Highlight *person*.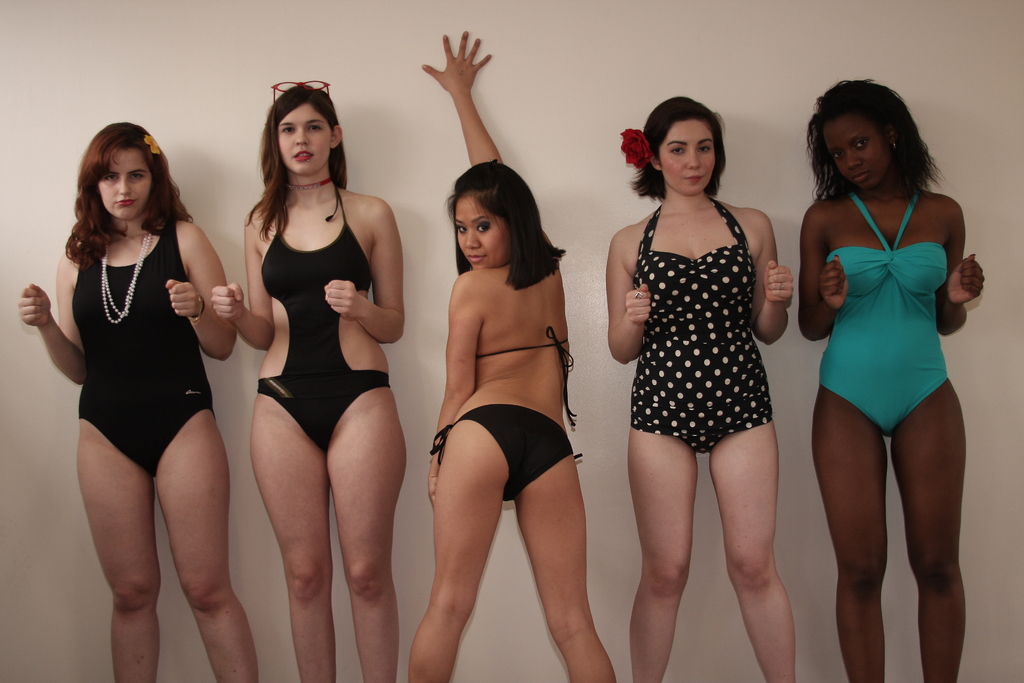
Highlighted region: l=800, t=75, r=980, b=682.
